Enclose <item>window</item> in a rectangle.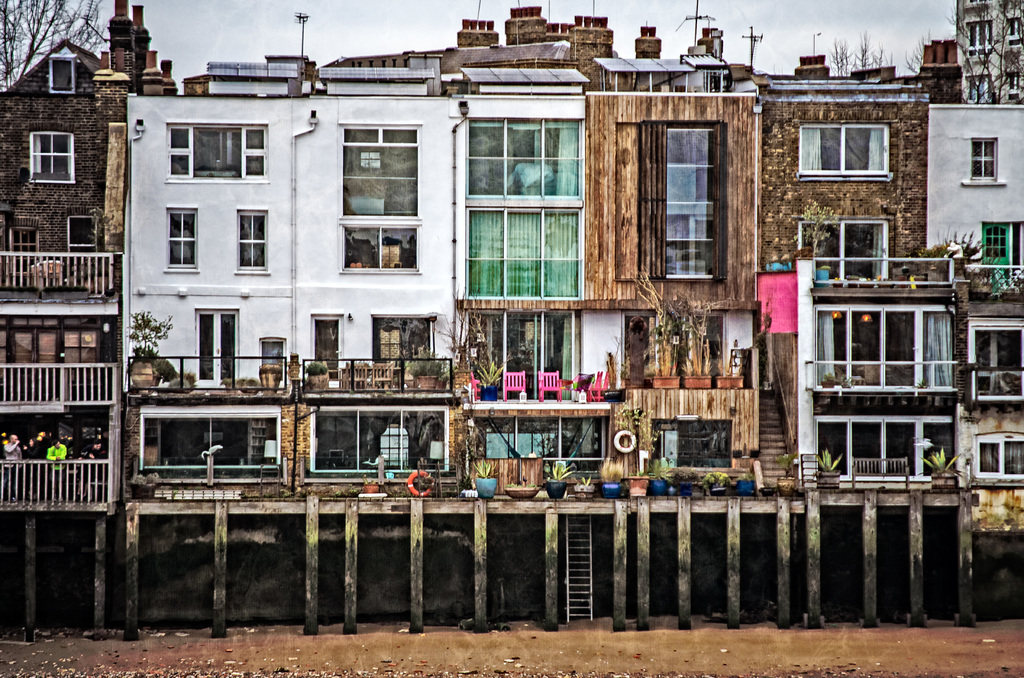
0 330 12 366.
